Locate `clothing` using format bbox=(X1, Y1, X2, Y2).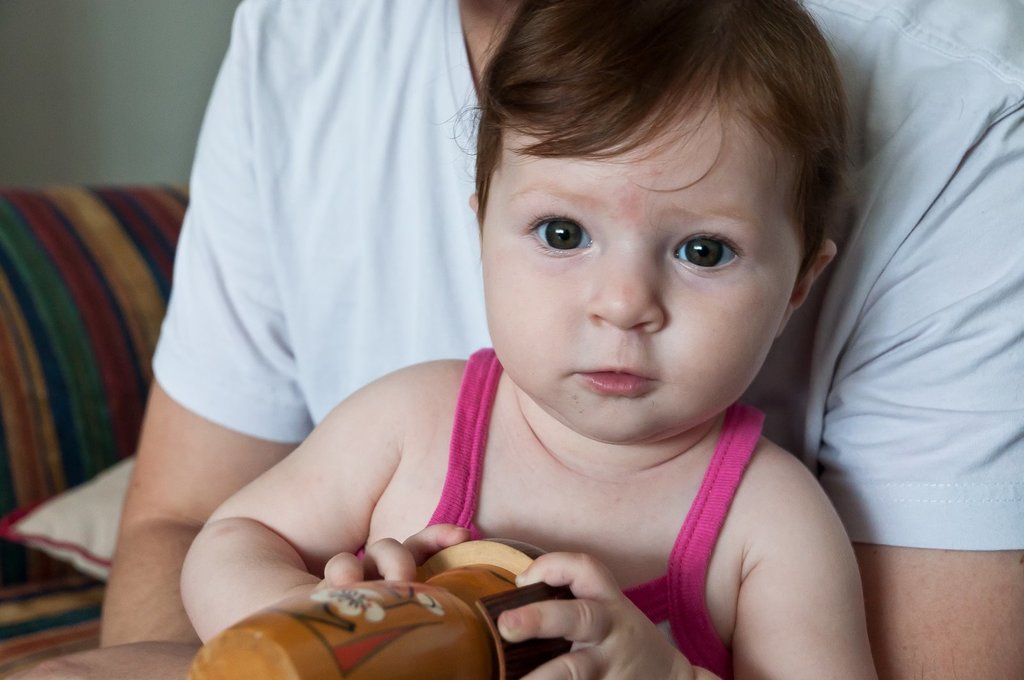
bbox=(150, 0, 1023, 550).
